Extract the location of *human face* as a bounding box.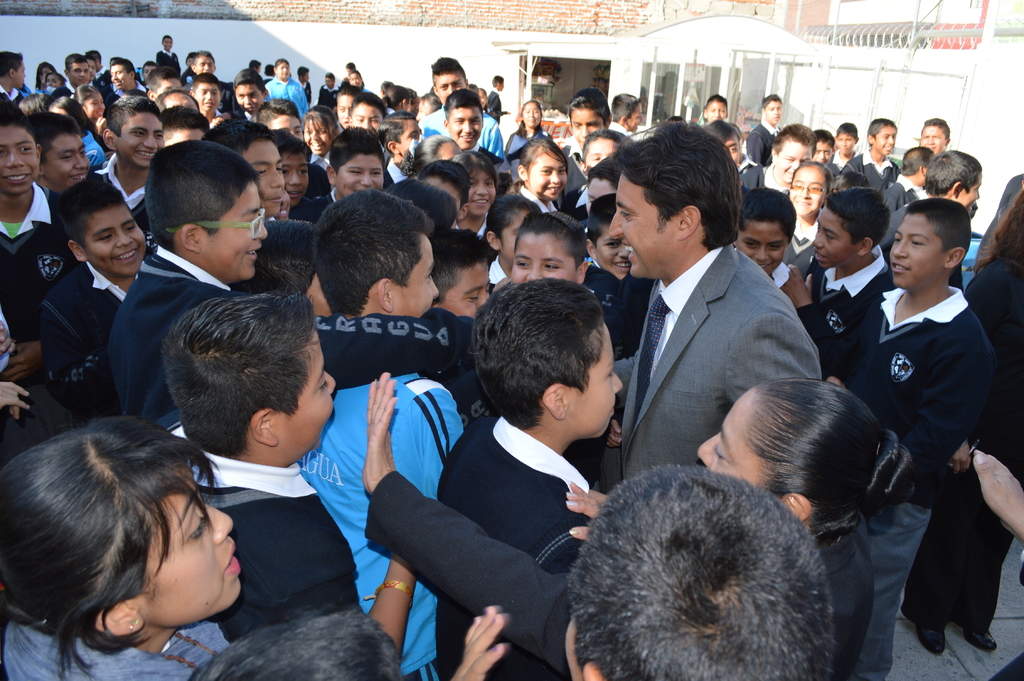
box(495, 211, 529, 263).
